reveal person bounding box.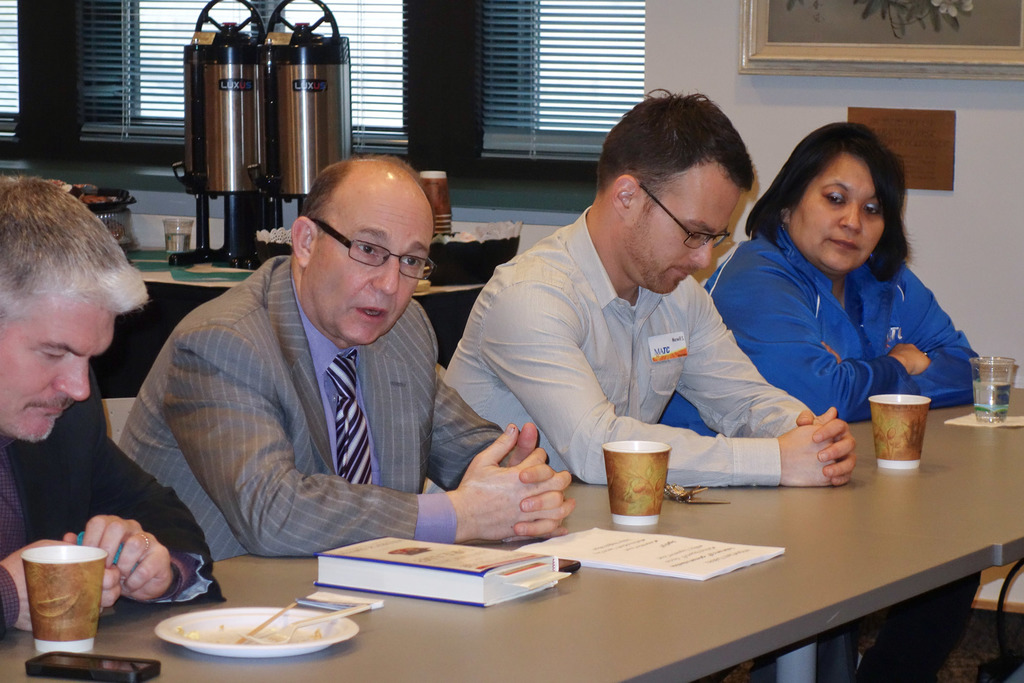
Revealed: x1=439 y1=86 x2=858 y2=494.
